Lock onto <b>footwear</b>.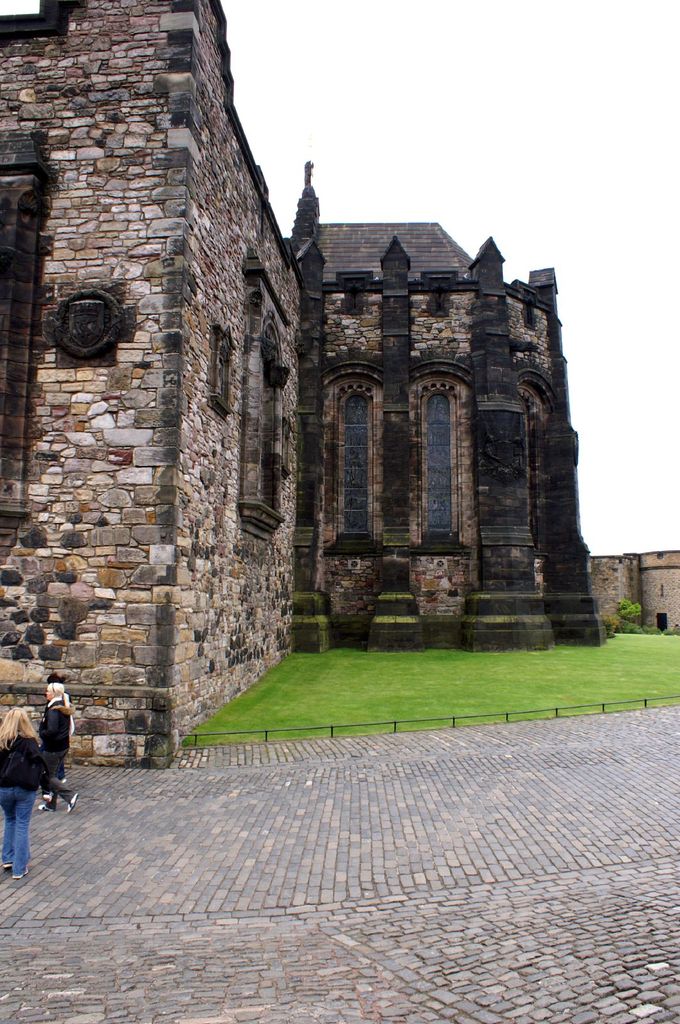
Locked: {"left": 70, "top": 790, "right": 82, "bottom": 815}.
